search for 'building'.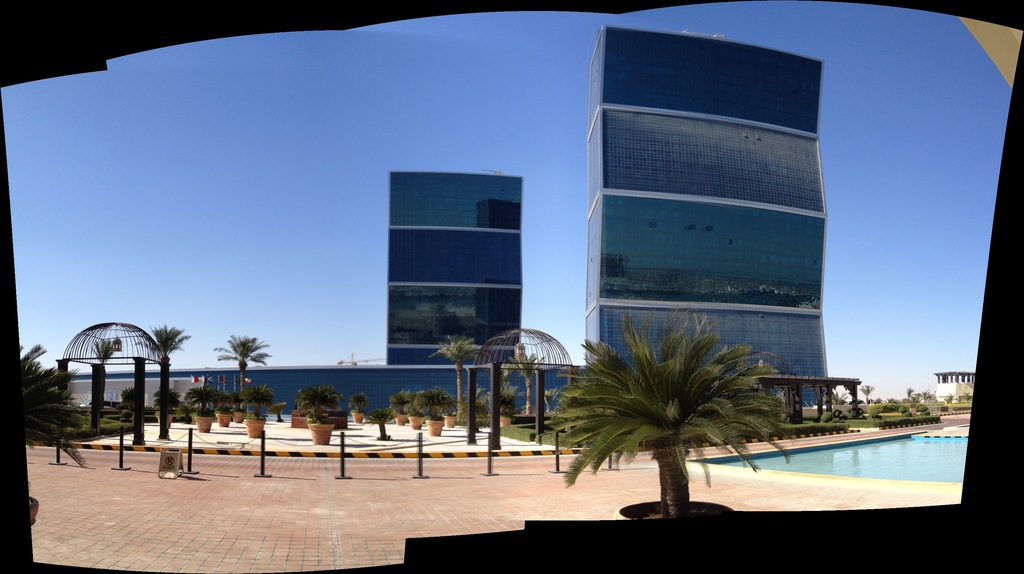
Found at [x1=378, y1=149, x2=536, y2=396].
